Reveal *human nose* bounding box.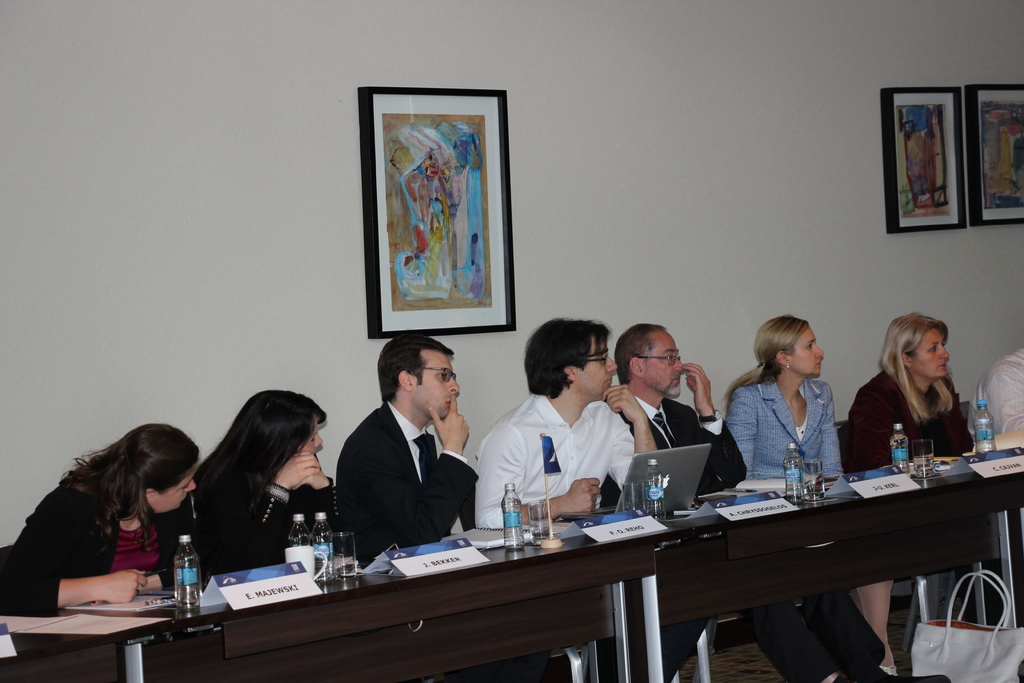
Revealed: 448/376/460/395.
